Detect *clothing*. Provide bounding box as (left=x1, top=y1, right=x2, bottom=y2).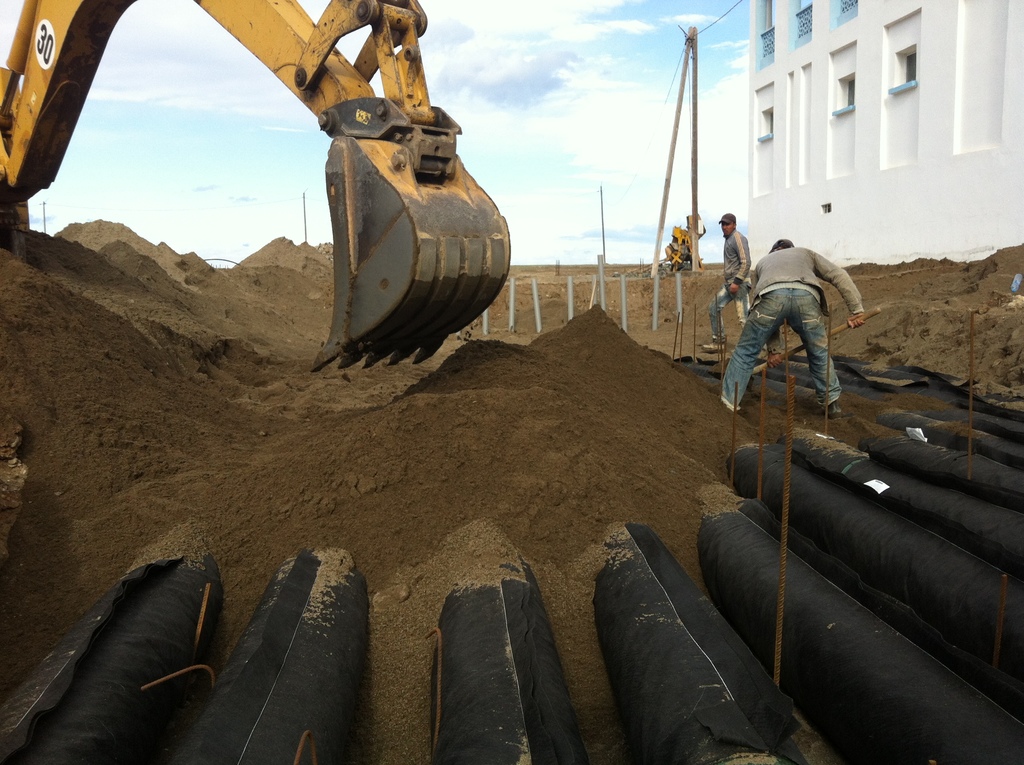
(left=717, top=245, right=863, bottom=411).
